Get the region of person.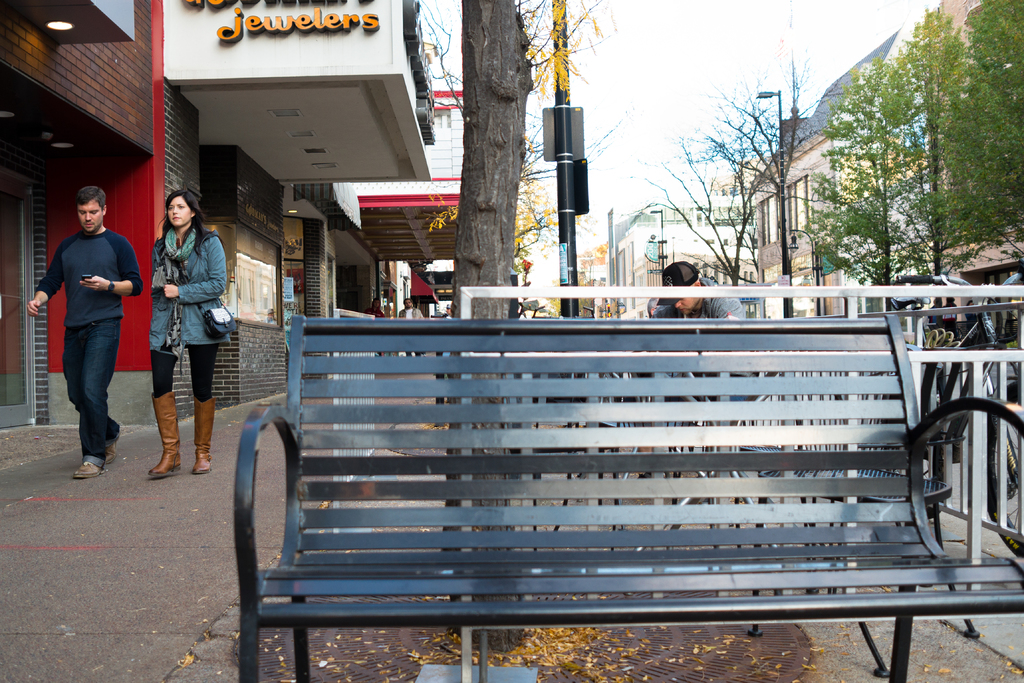
crop(134, 175, 218, 497).
